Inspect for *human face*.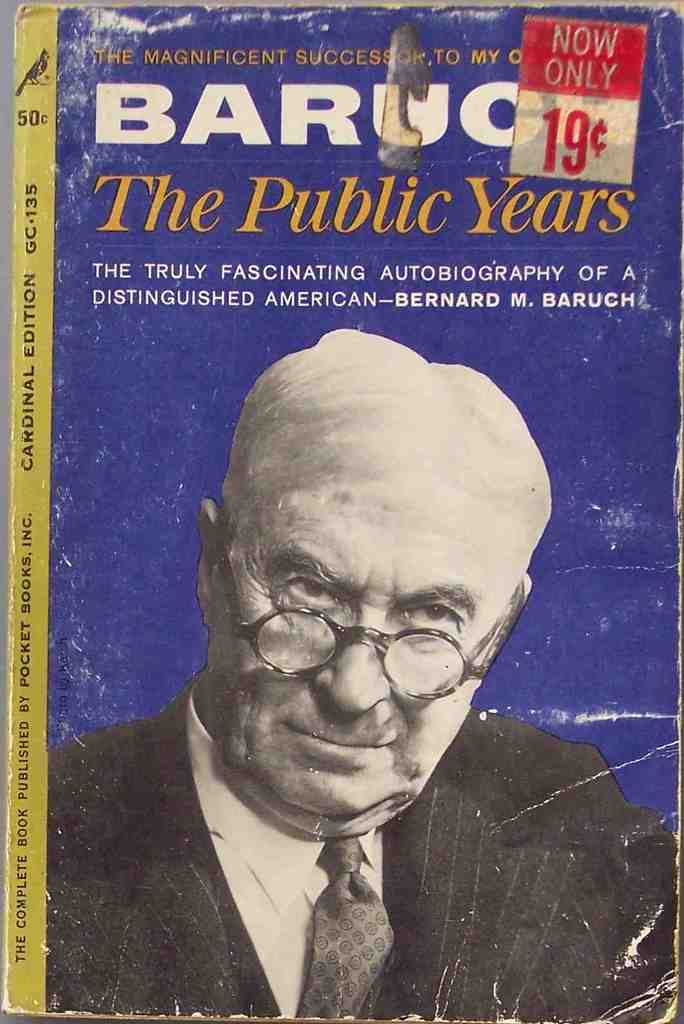
Inspection: [199,472,502,838].
